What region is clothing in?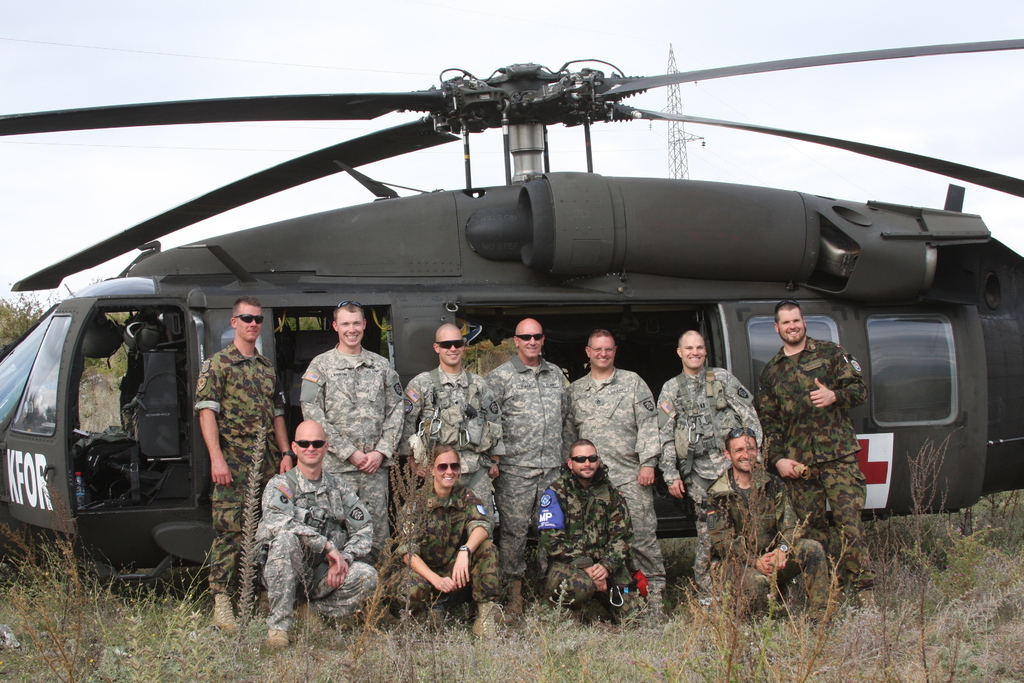
l=193, t=339, r=294, b=599.
